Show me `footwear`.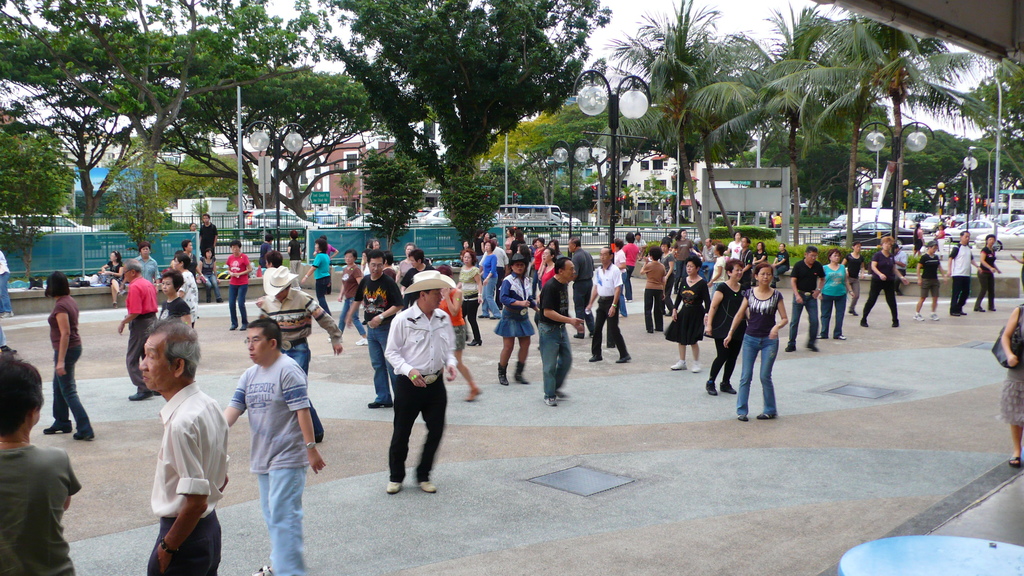
`footwear` is here: 817/333/822/339.
